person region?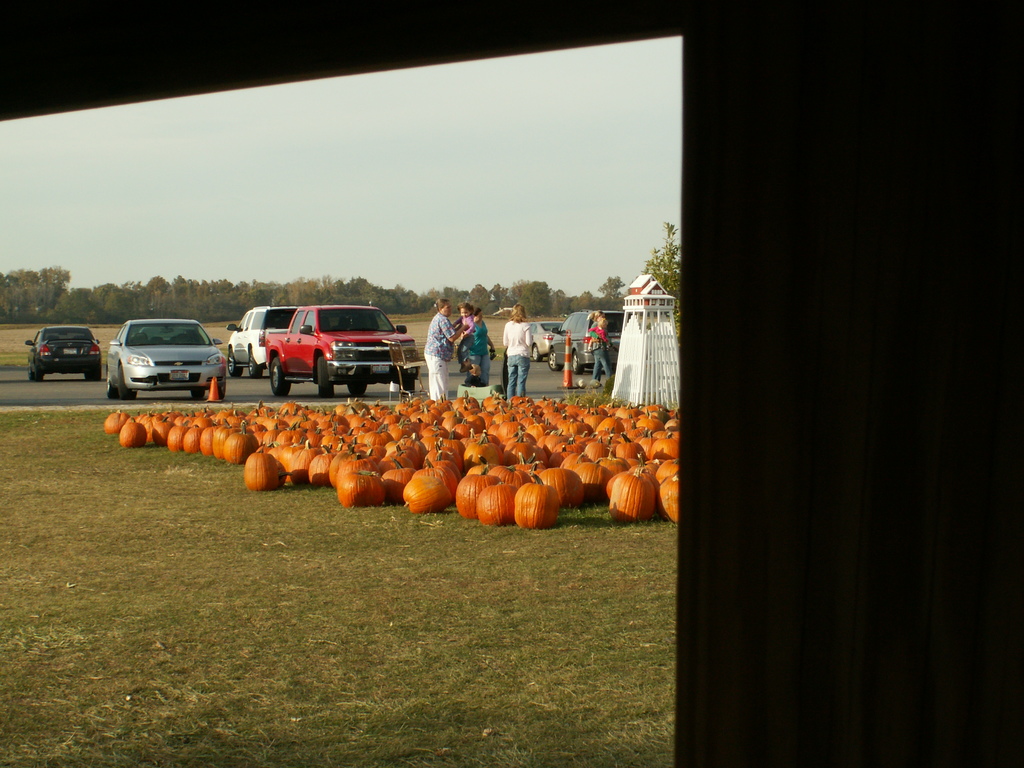
bbox=[472, 305, 495, 384]
